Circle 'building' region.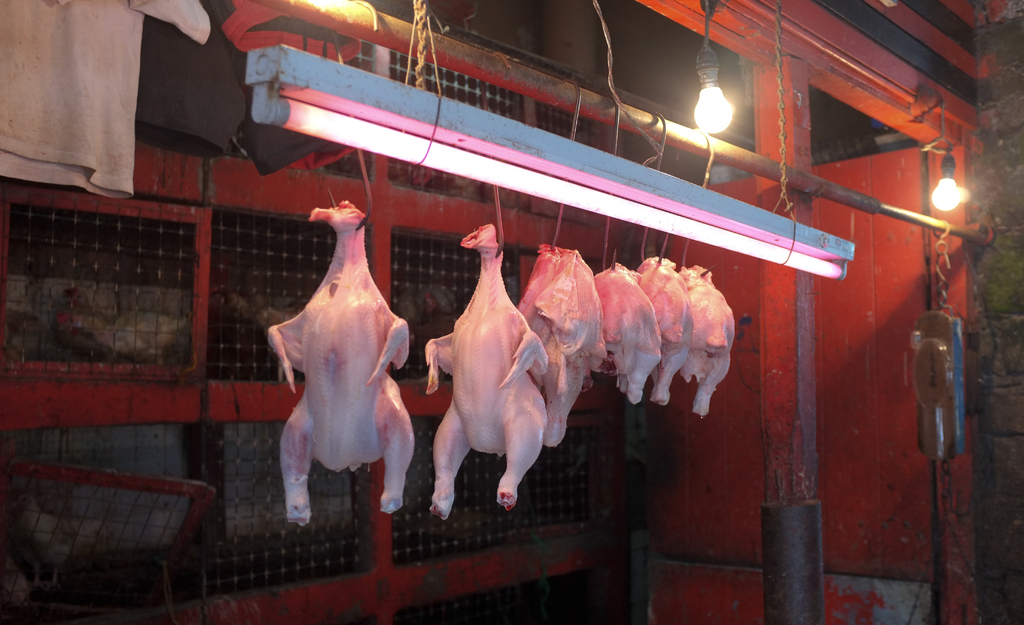
Region: region(0, 0, 1023, 624).
